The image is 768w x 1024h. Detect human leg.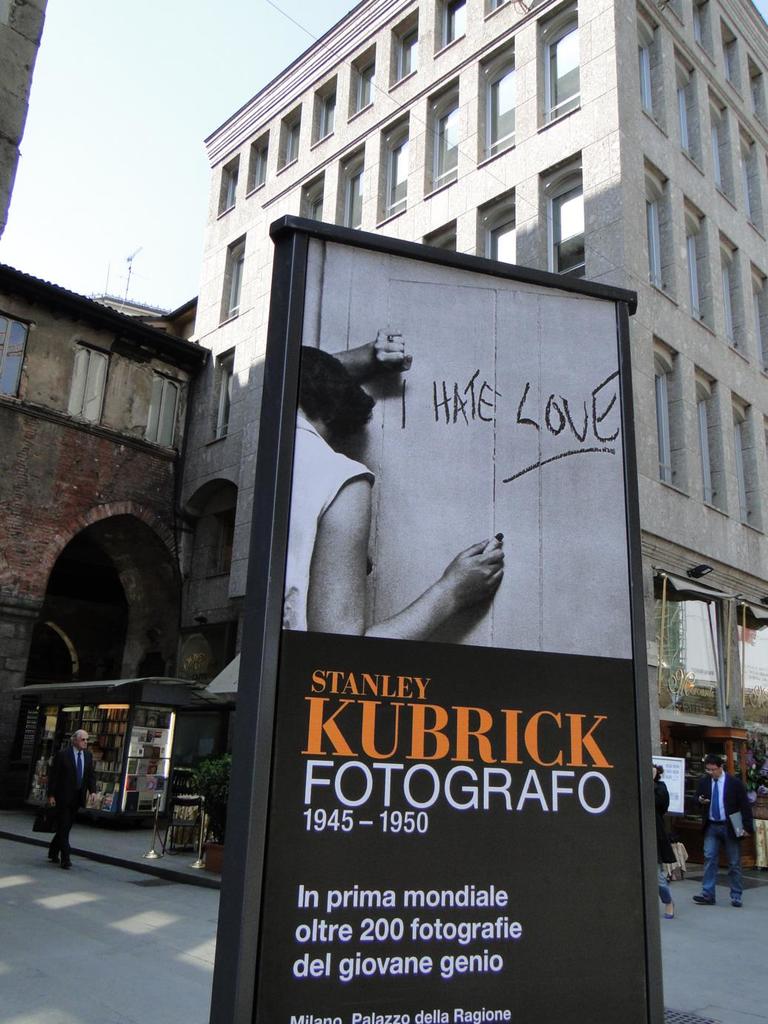
Detection: [left=716, top=817, right=741, bottom=904].
